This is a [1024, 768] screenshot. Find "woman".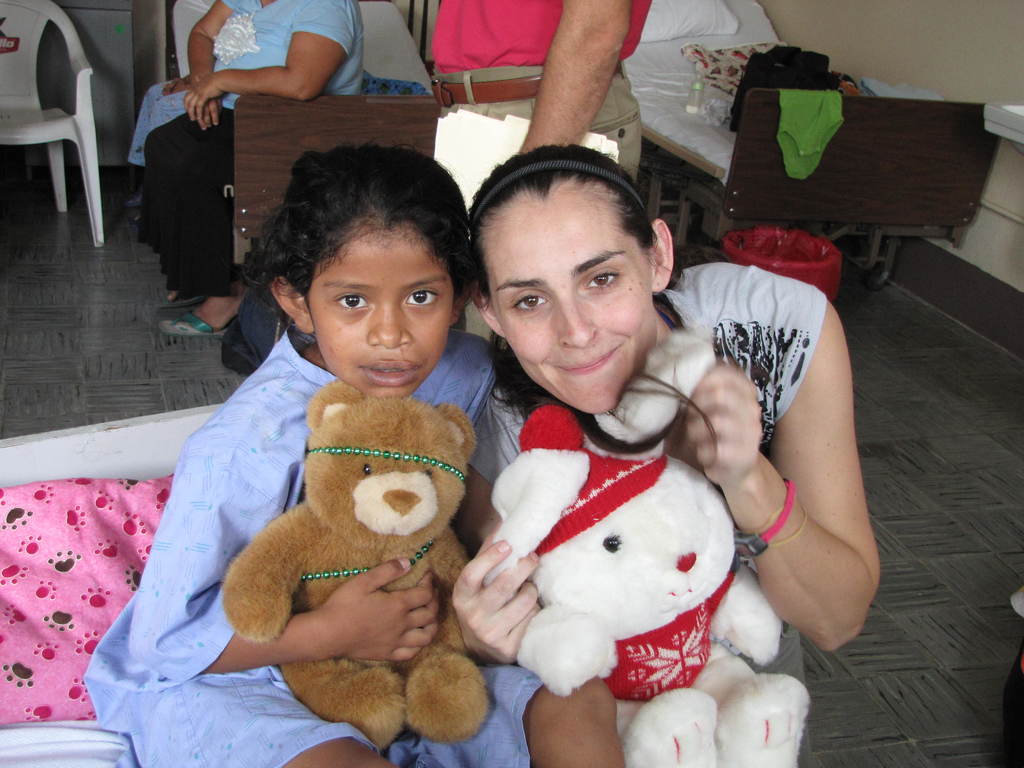
Bounding box: box(116, 0, 264, 244).
